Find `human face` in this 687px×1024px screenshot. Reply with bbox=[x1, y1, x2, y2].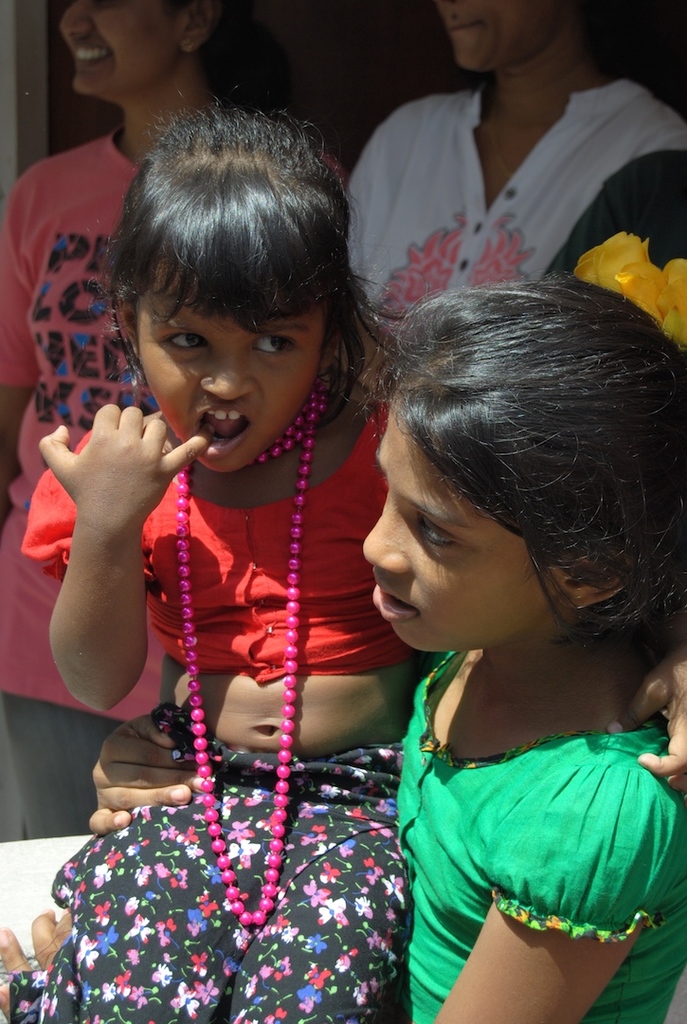
bbox=[139, 282, 325, 482].
